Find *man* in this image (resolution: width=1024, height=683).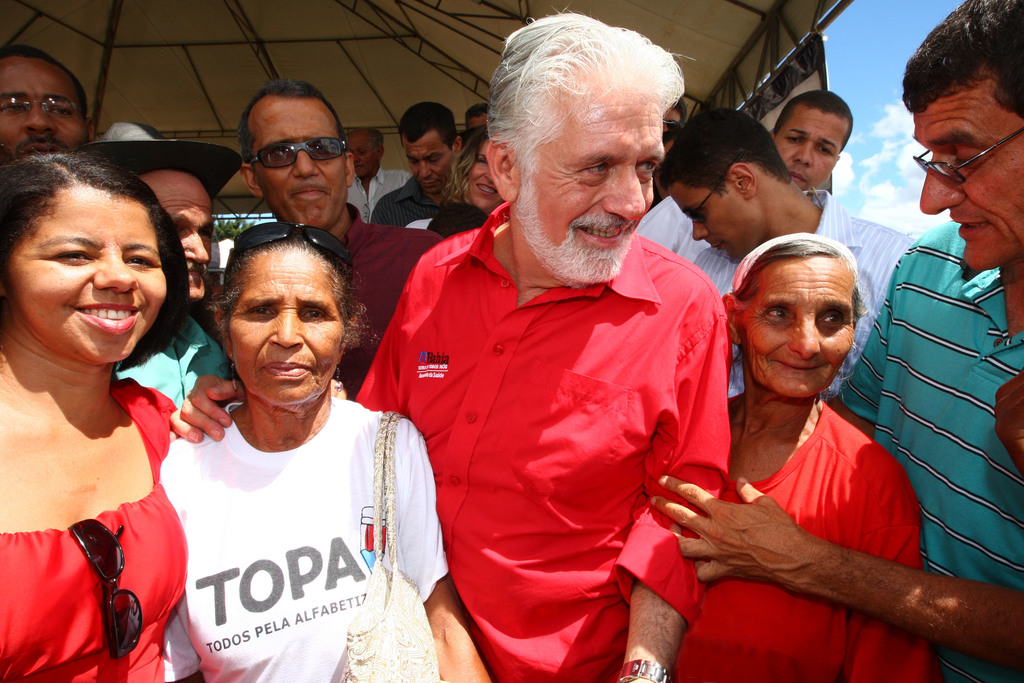
pyautogui.locateOnScreen(652, 0, 1023, 682).
